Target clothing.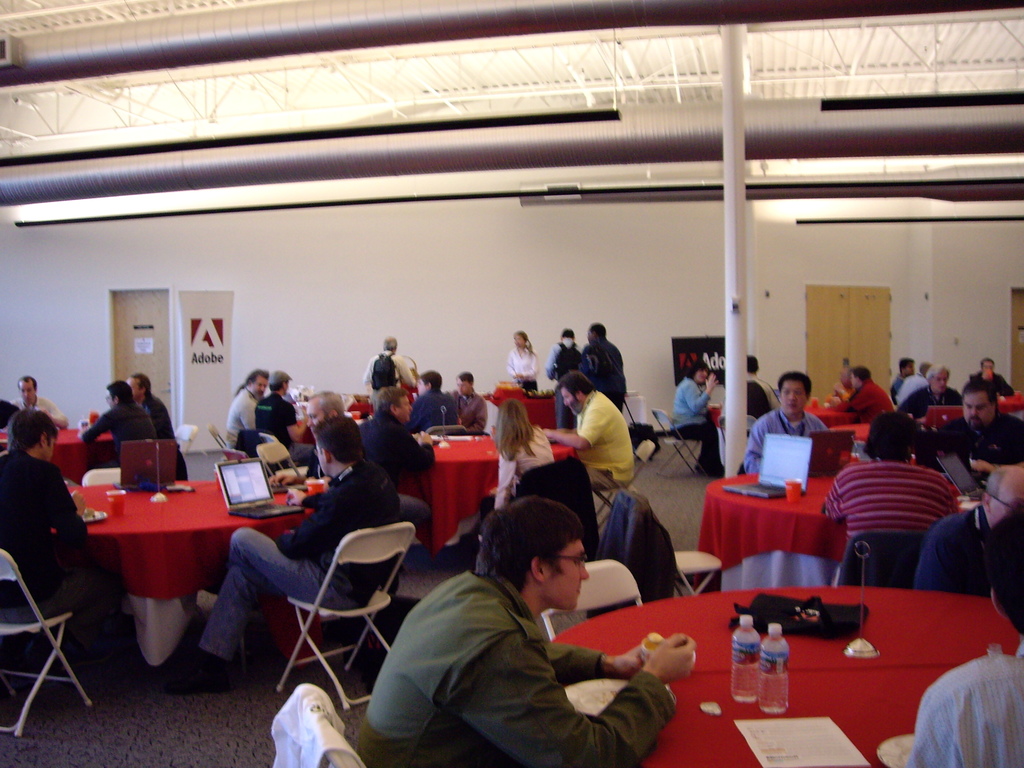
Target region: [493, 426, 556, 499].
